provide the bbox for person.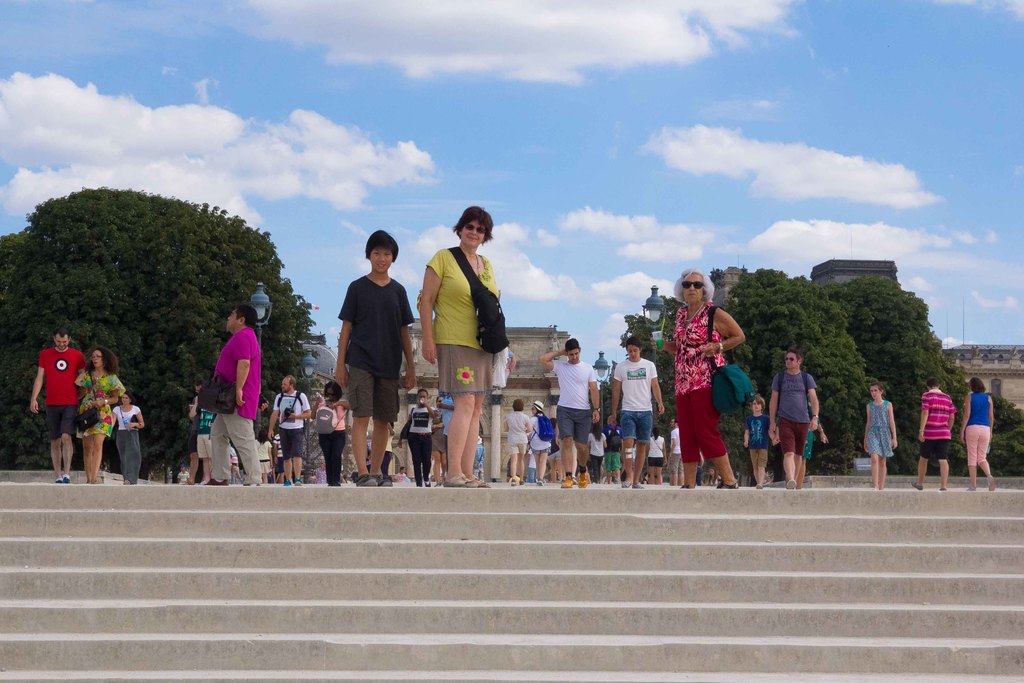
[x1=746, y1=393, x2=769, y2=489].
